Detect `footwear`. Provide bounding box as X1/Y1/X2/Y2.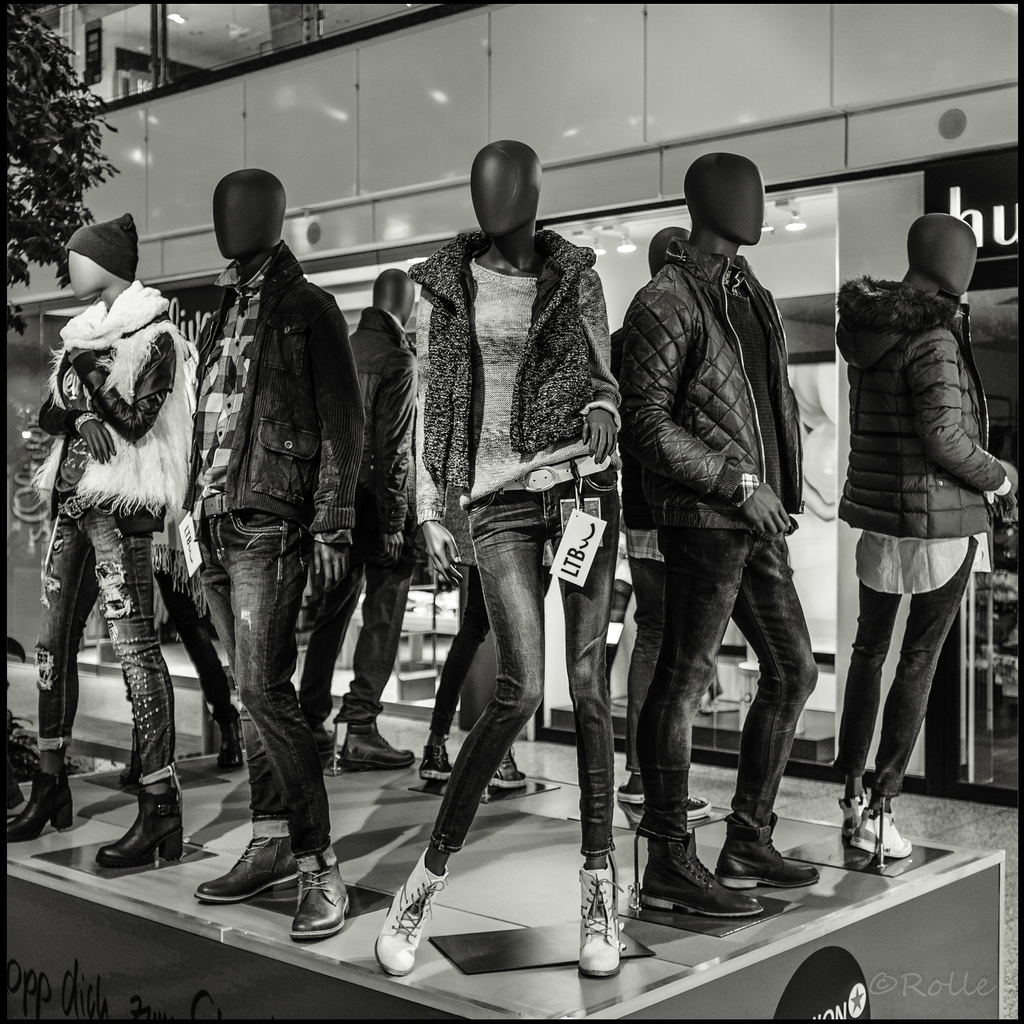
218/721/246/770.
